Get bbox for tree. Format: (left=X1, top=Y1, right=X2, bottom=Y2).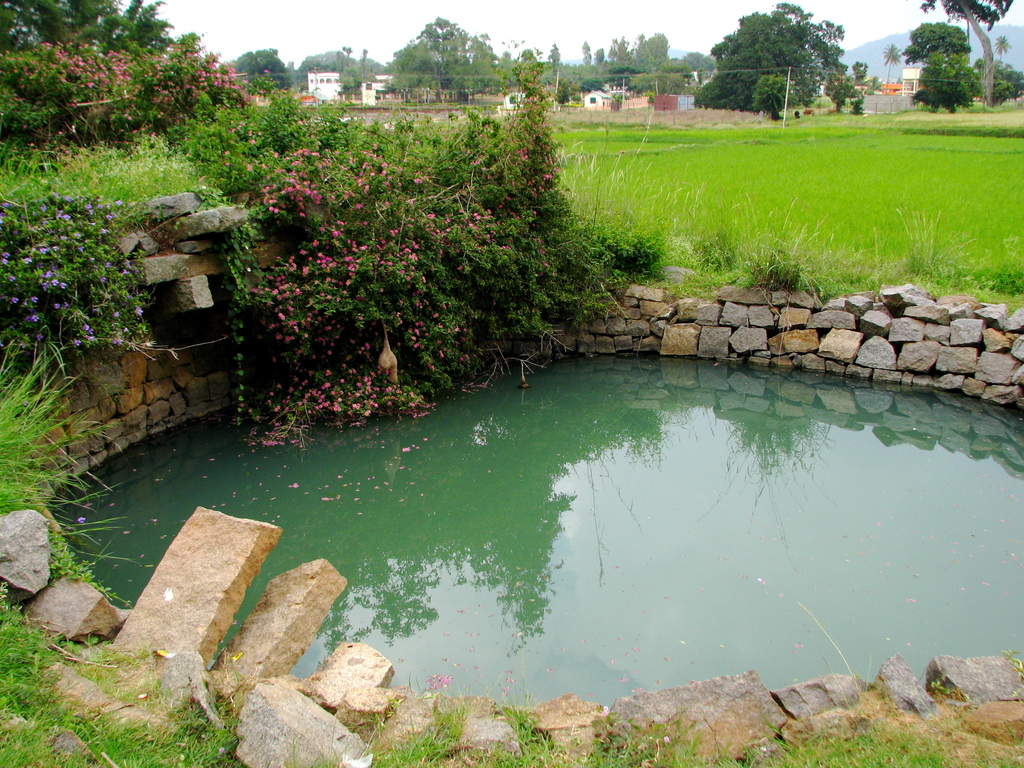
(left=386, top=16, right=498, bottom=90).
